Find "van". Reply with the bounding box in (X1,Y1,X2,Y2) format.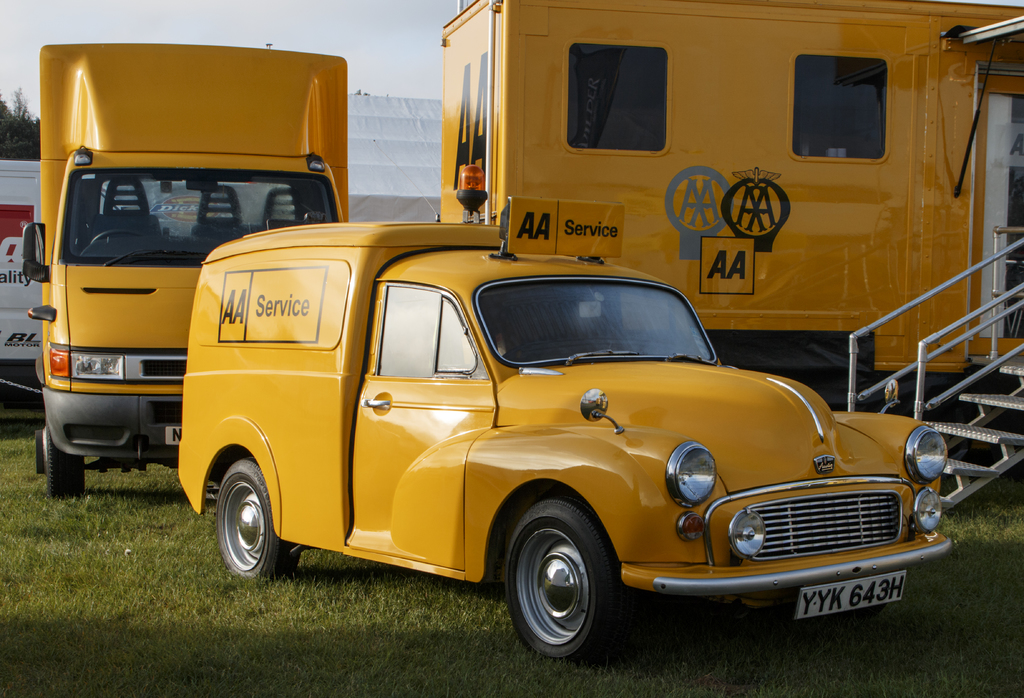
(19,38,350,498).
